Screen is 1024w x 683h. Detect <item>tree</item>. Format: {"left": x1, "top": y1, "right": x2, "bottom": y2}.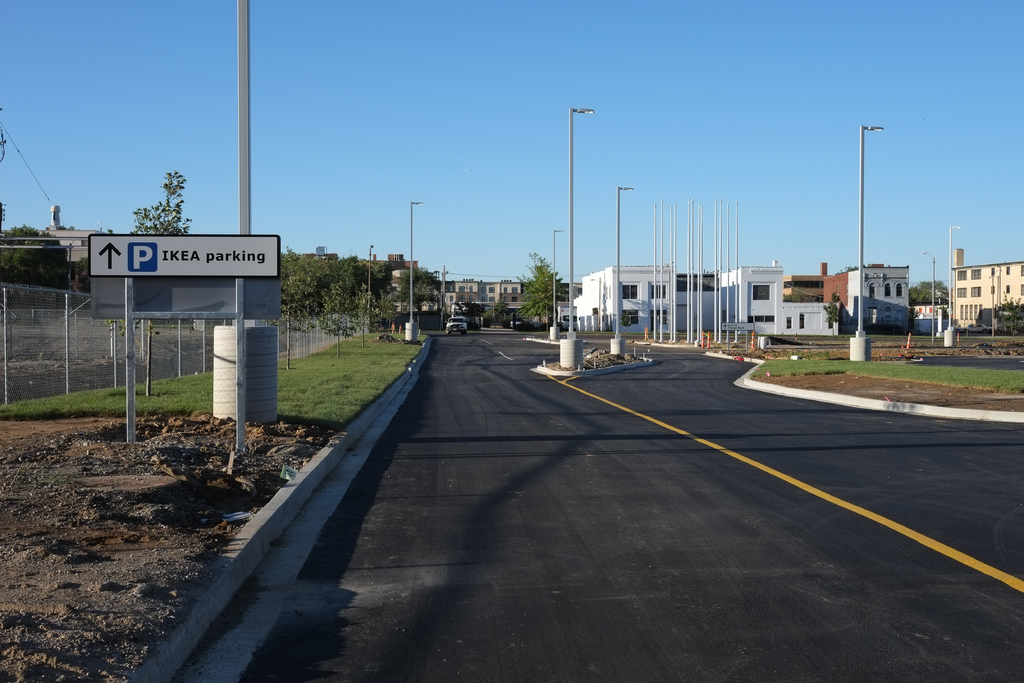
{"left": 130, "top": 171, "right": 195, "bottom": 236}.
